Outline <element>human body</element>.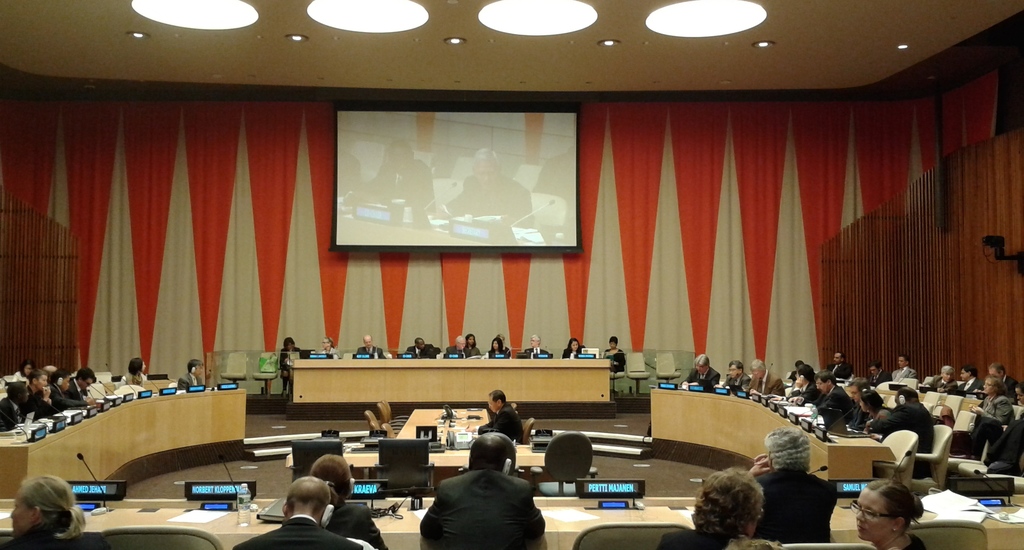
Outline: [left=308, top=452, right=387, bottom=549].
